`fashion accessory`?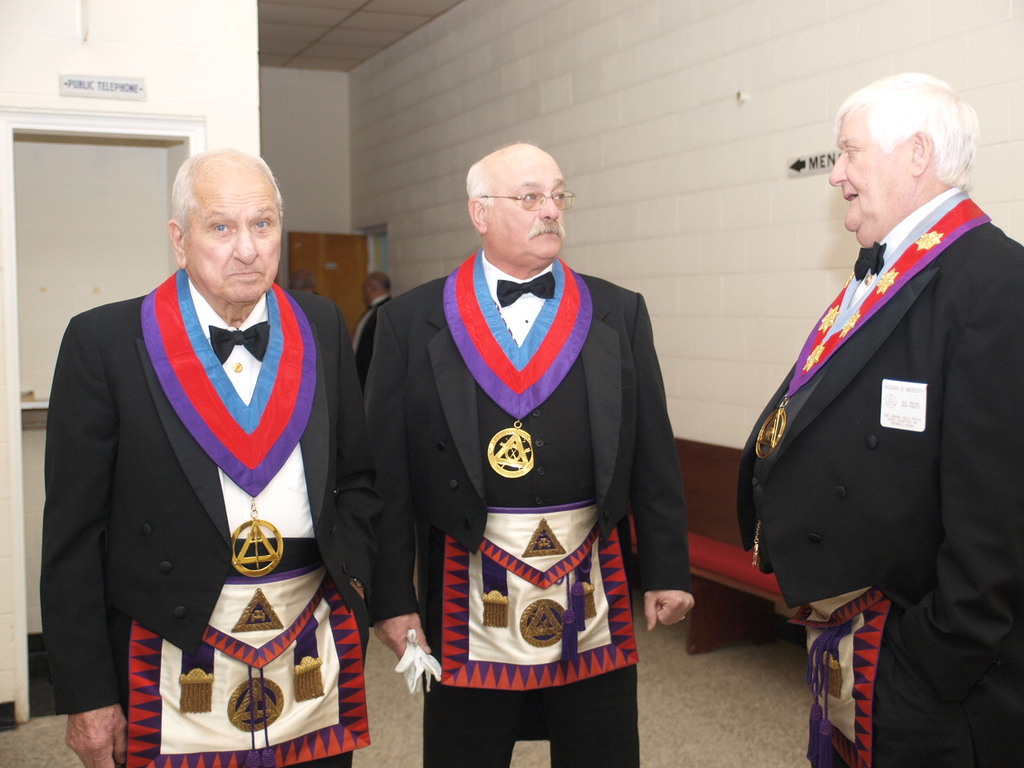
437,492,639,690
